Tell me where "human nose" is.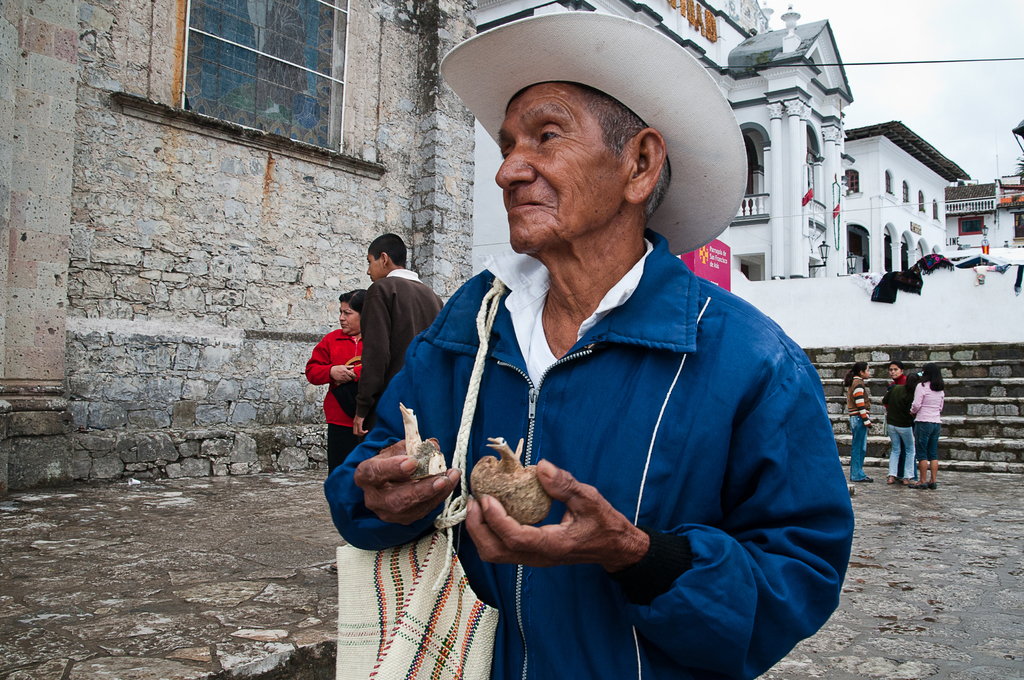
"human nose" is at x1=339, y1=312, x2=348, y2=321.
